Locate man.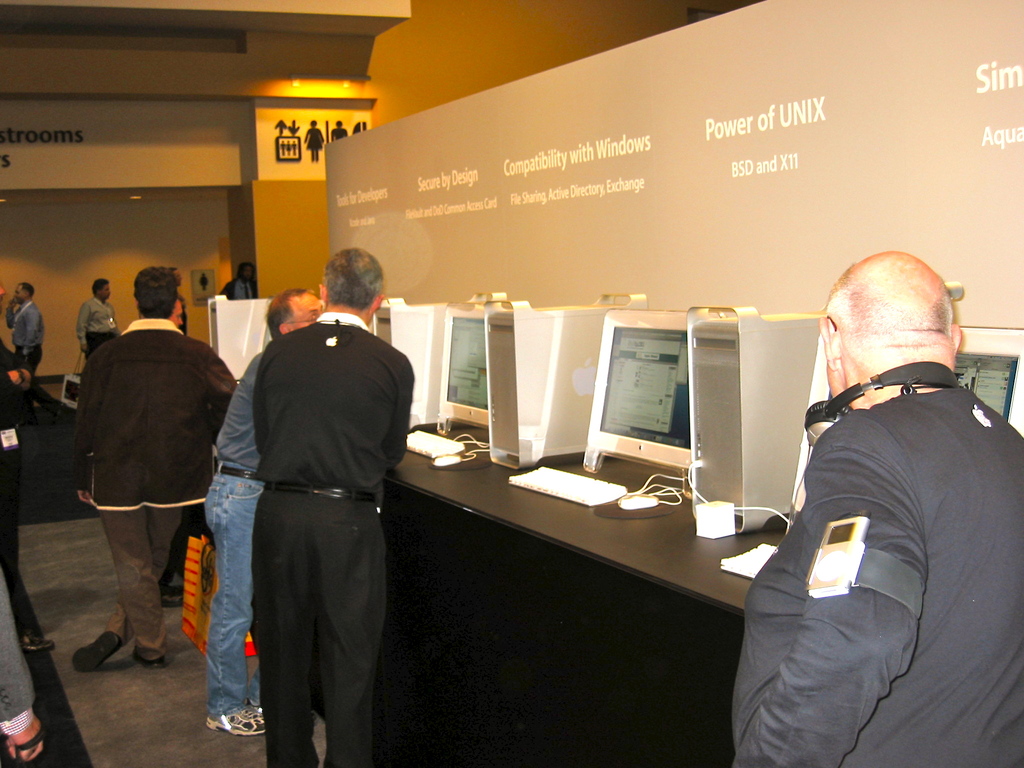
Bounding box: <region>68, 269, 121, 373</region>.
